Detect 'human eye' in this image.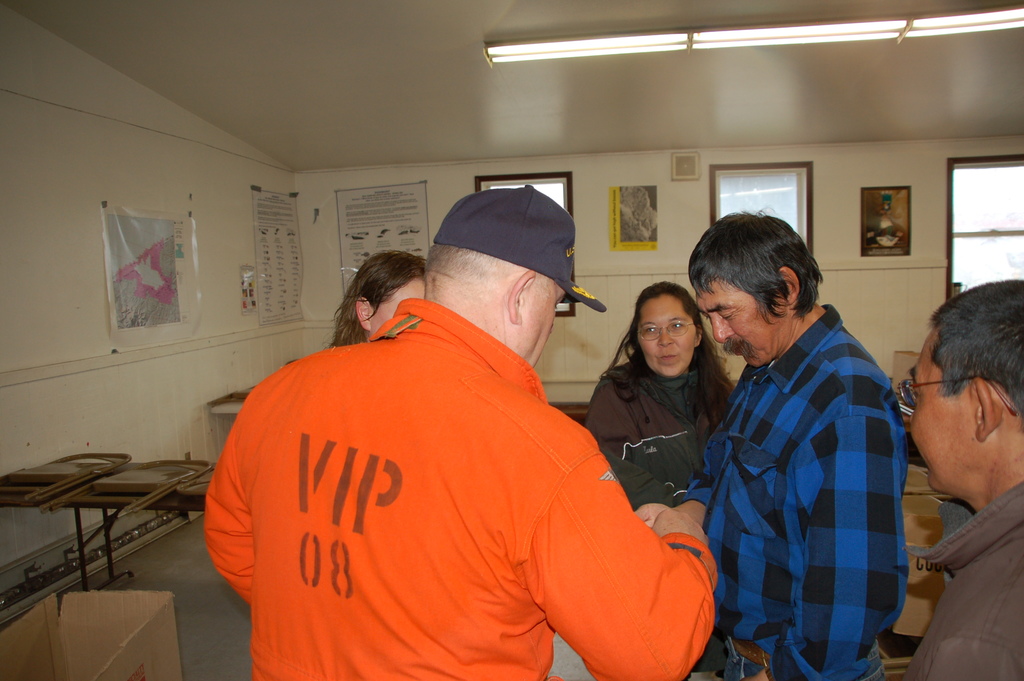
Detection: {"x1": 722, "y1": 309, "x2": 738, "y2": 319}.
